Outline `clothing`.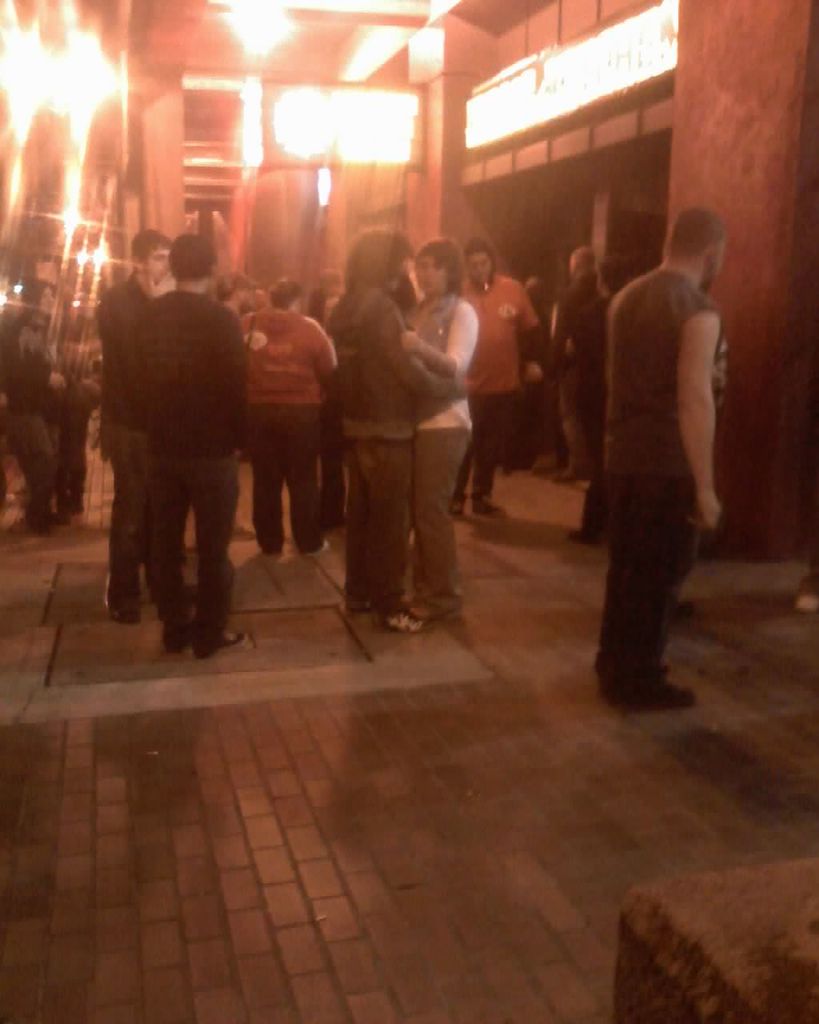
Outline: 331,281,467,617.
